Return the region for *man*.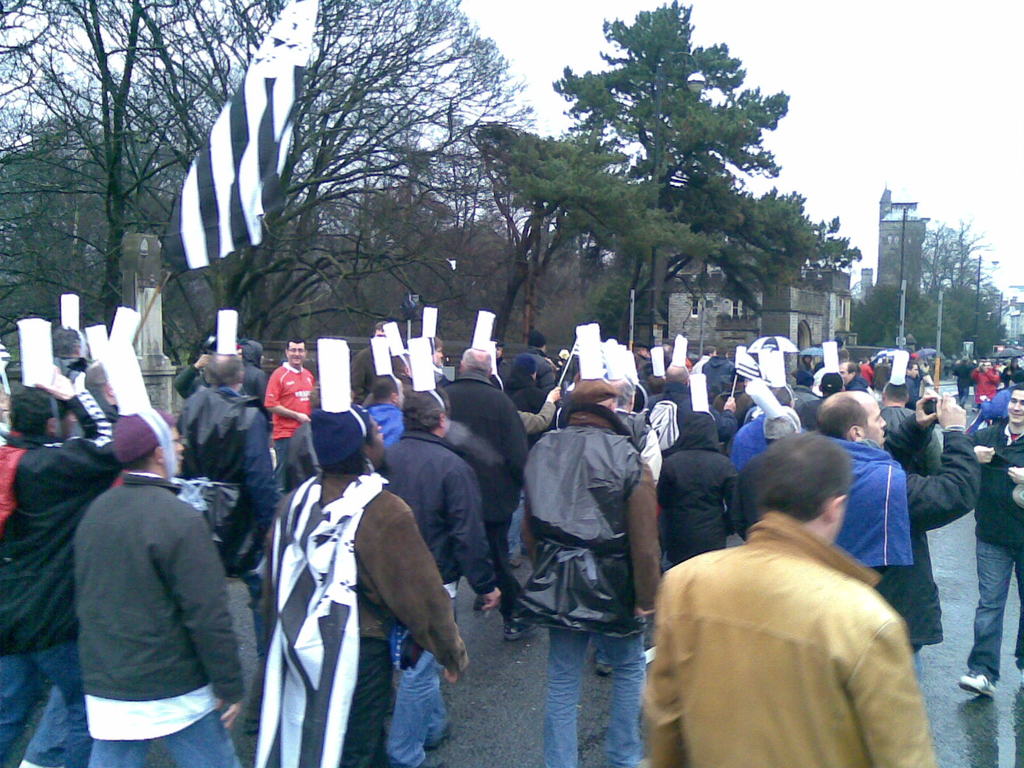
<box>351,314,398,396</box>.
